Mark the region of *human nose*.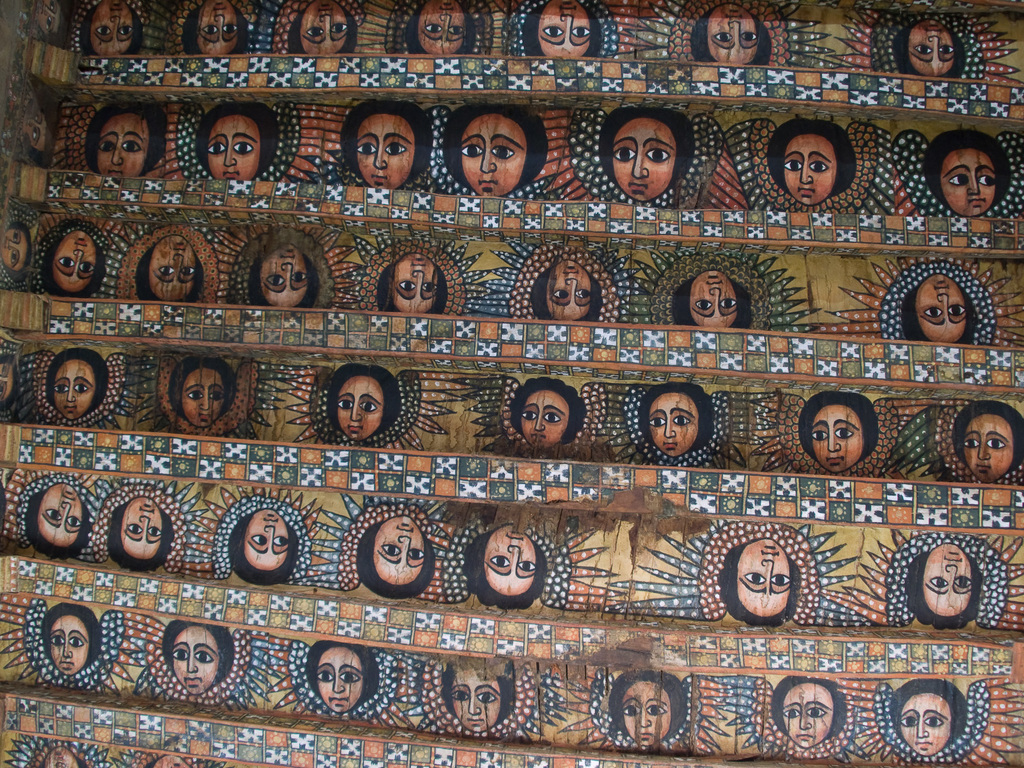
Region: 630/145/651/180.
